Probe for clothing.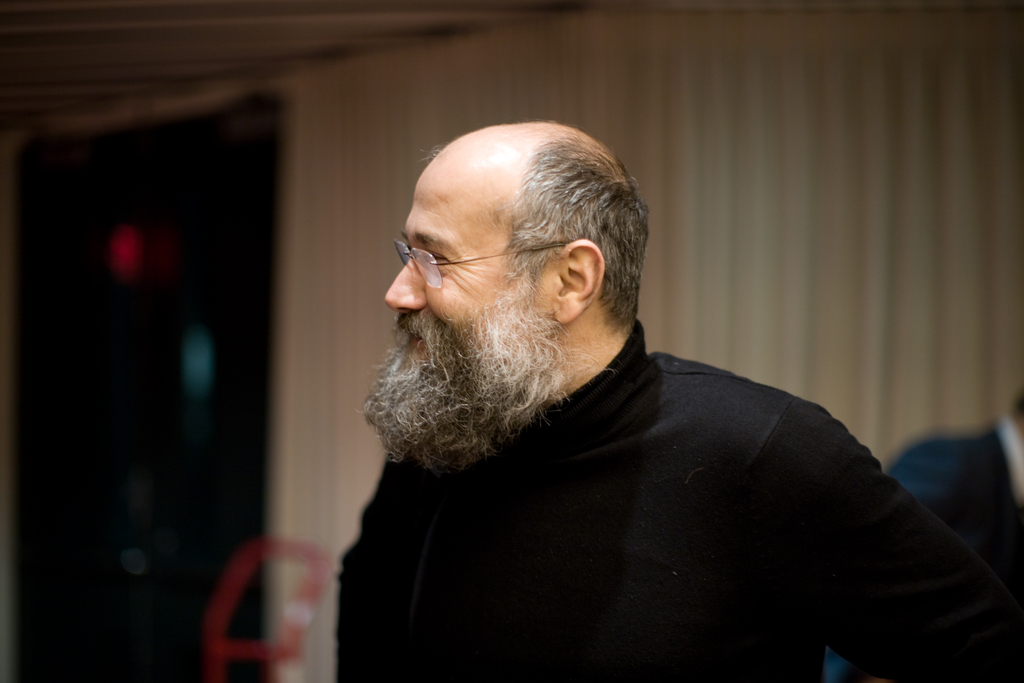
Probe result: left=821, top=424, right=1023, bottom=682.
